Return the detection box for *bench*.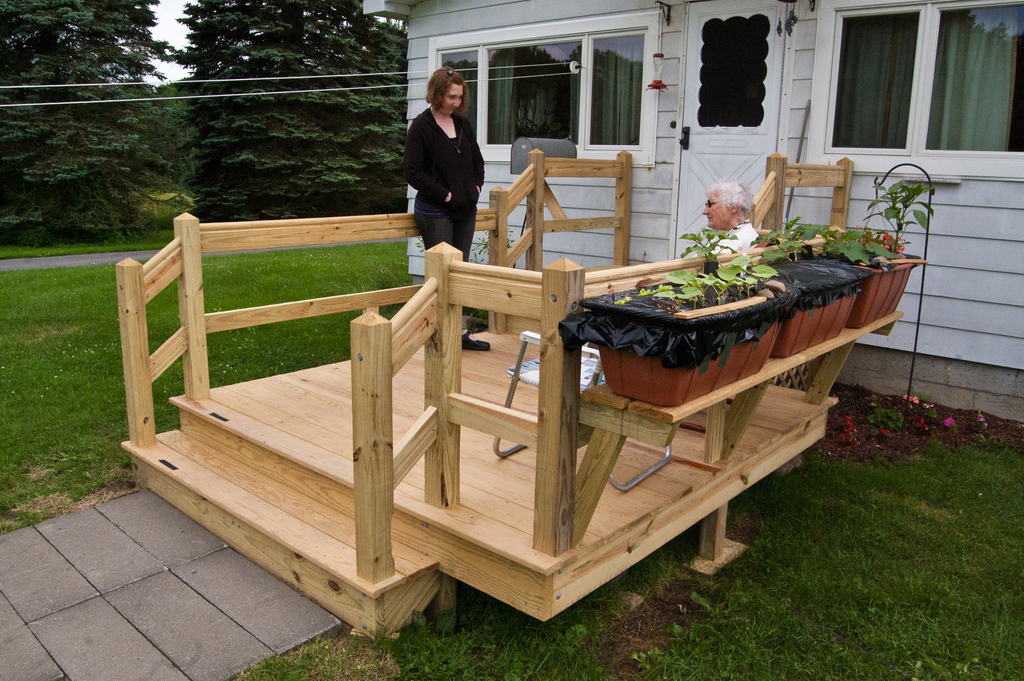
[left=568, top=302, right=910, bottom=500].
